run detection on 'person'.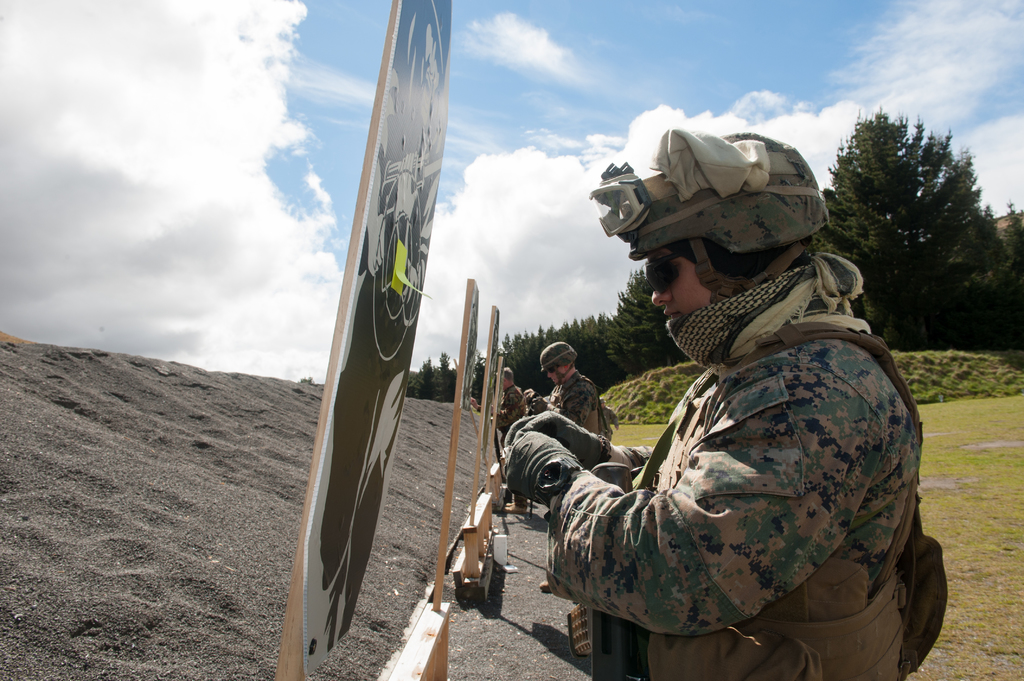
Result: detection(528, 341, 600, 593).
